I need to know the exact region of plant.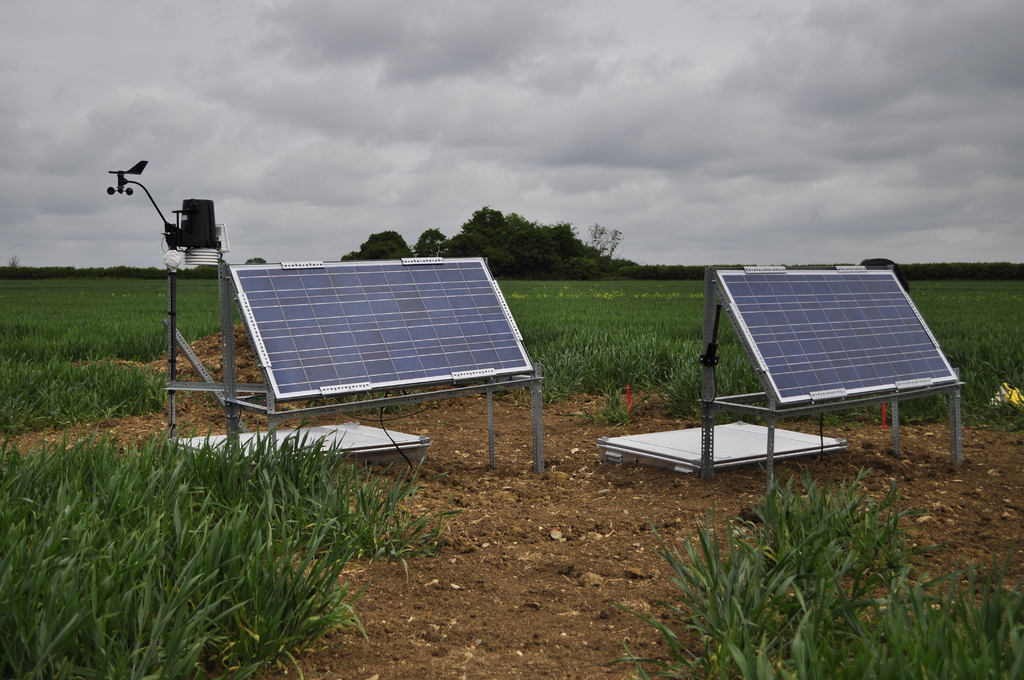
Region: [616, 446, 1003, 652].
